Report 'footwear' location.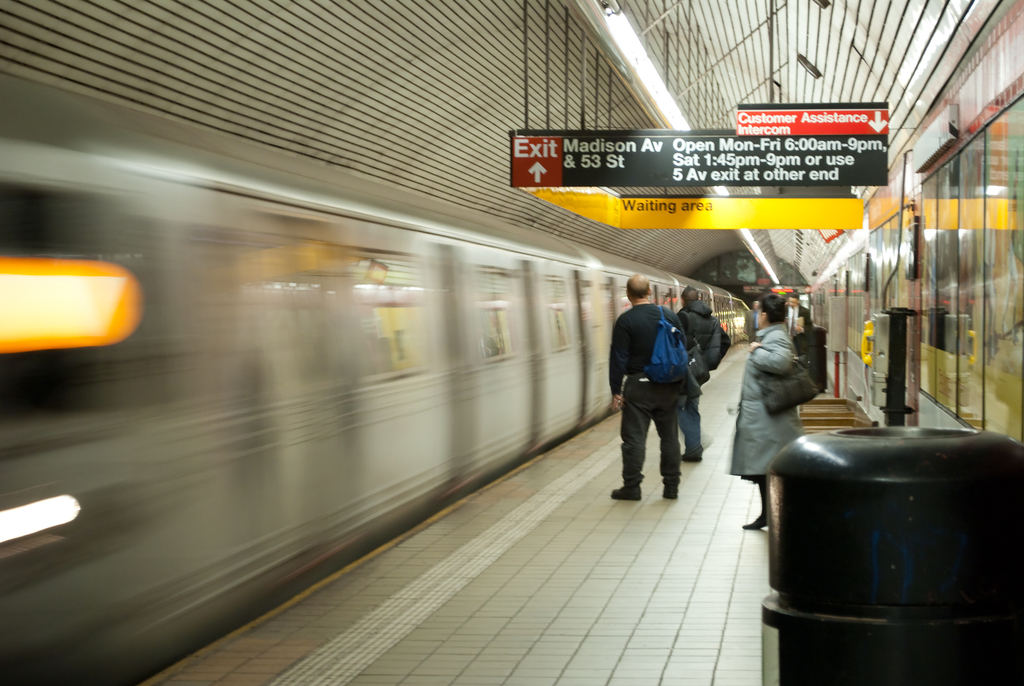
Report: BBox(678, 456, 700, 461).
